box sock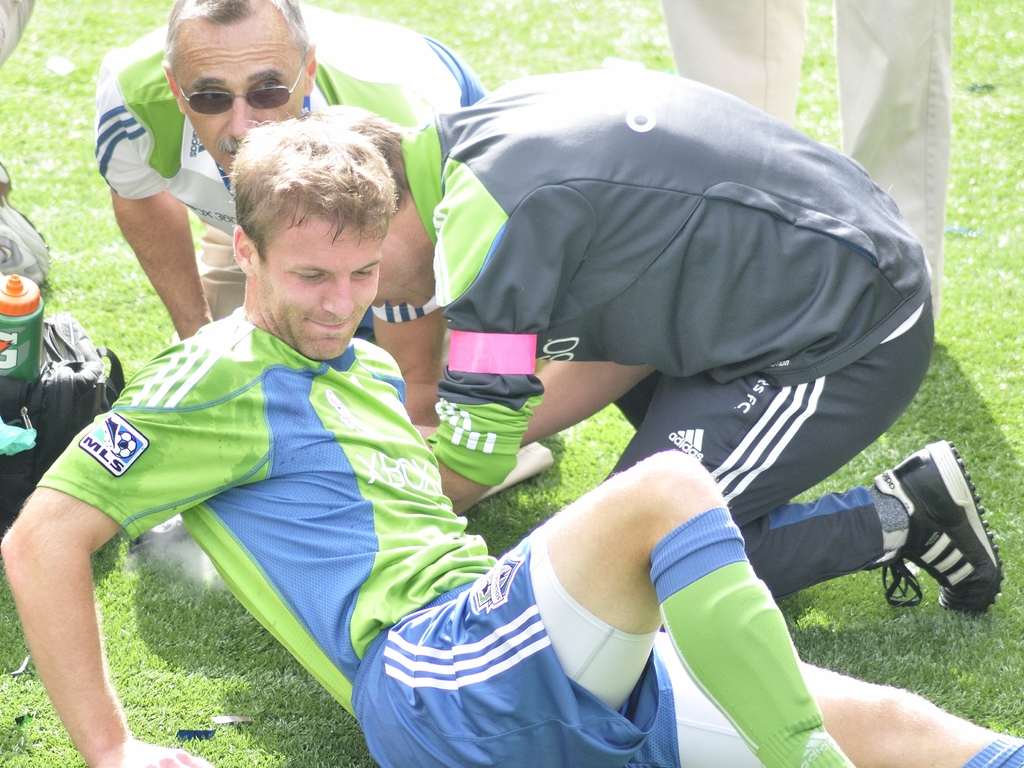
[x1=868, y1=481, x2=909, y2=564]
